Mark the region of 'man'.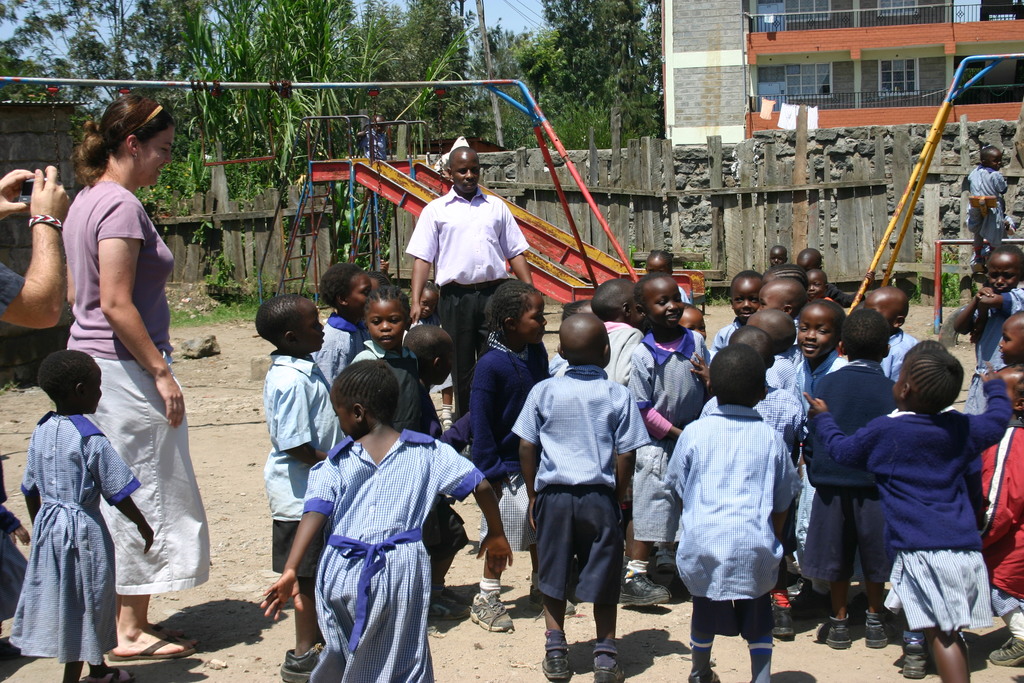
Region: x1=0, y1=169, x2=72, y2=324.
